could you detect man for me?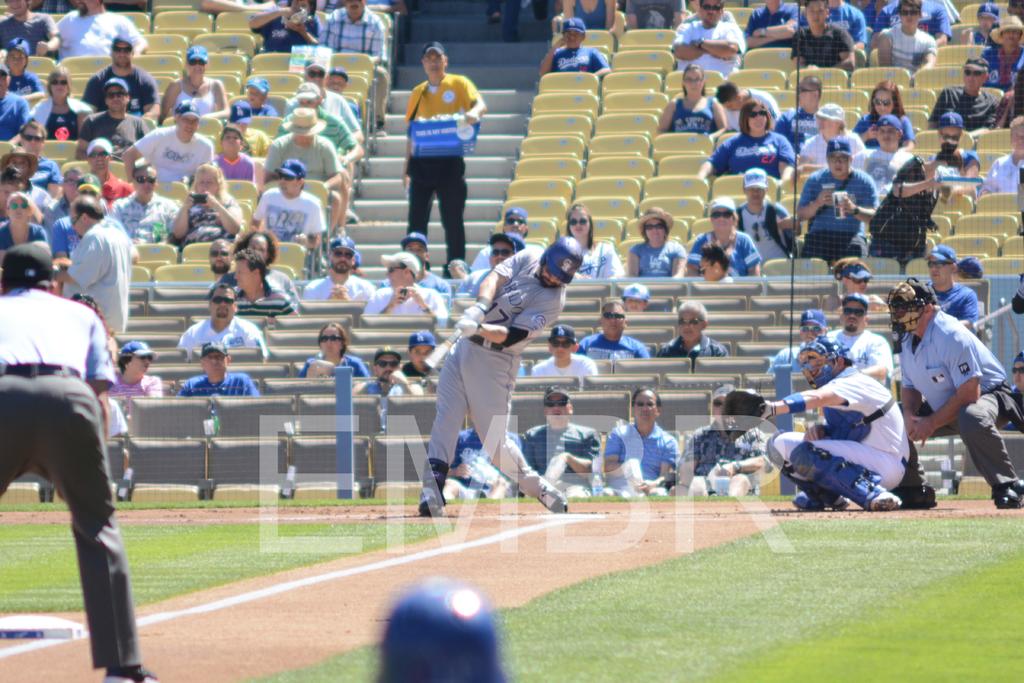
Detection result: {"left": 518, "top": 386, "right": 600, "bottom": 497}.
